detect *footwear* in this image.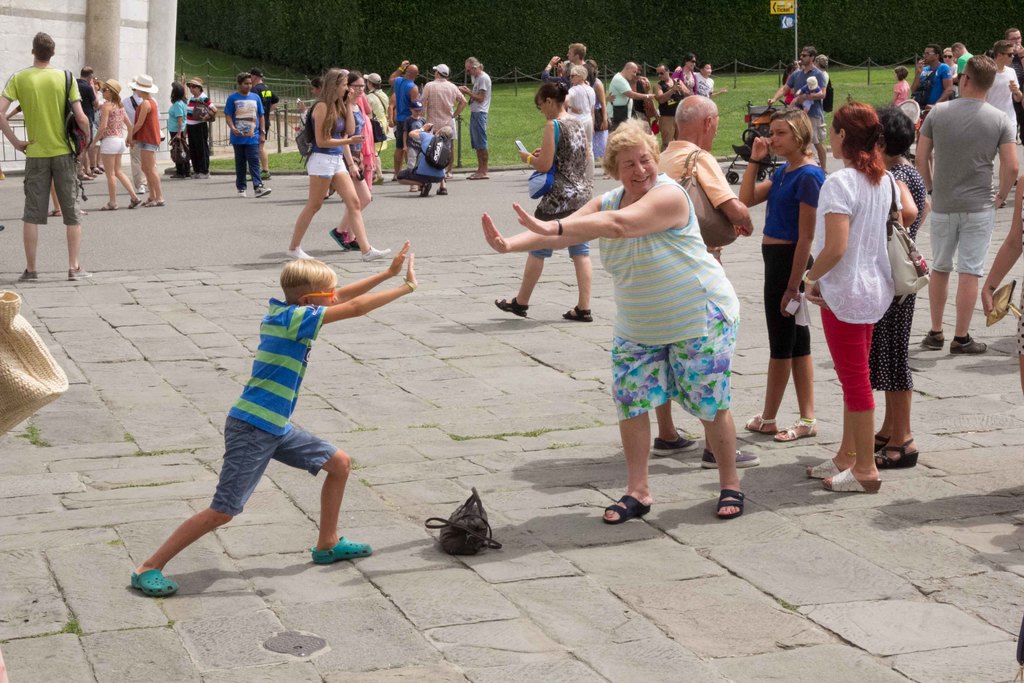
Detection: [778, 413, 820, 444].
